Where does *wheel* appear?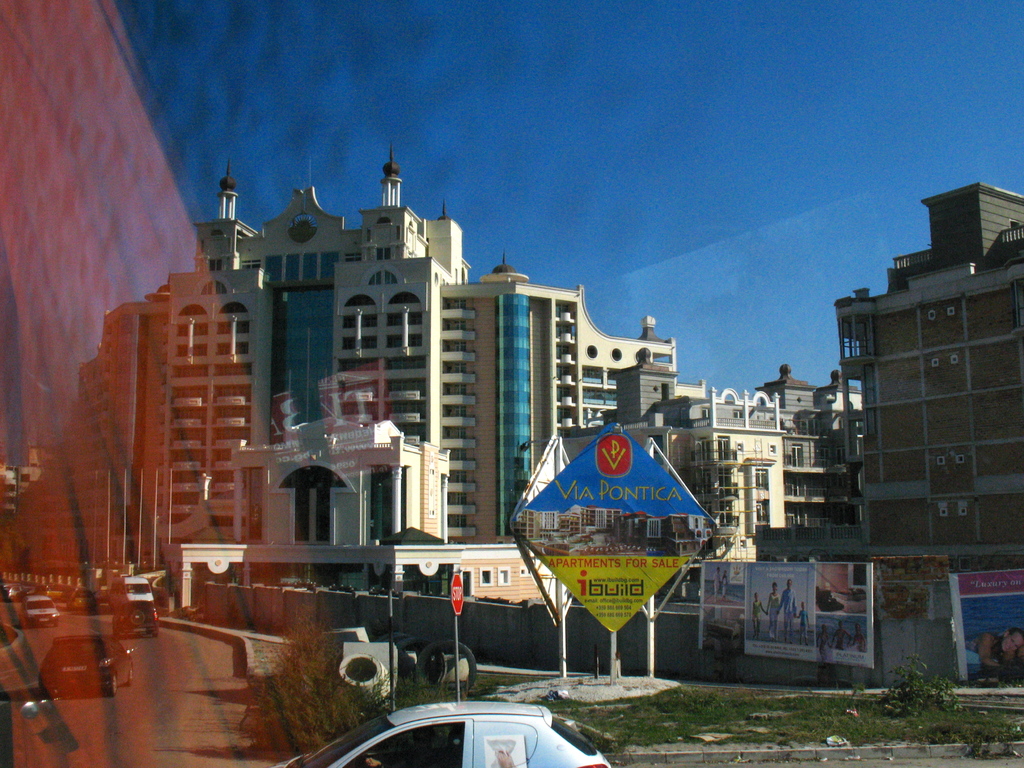
Appears at 415,634,477,696.
